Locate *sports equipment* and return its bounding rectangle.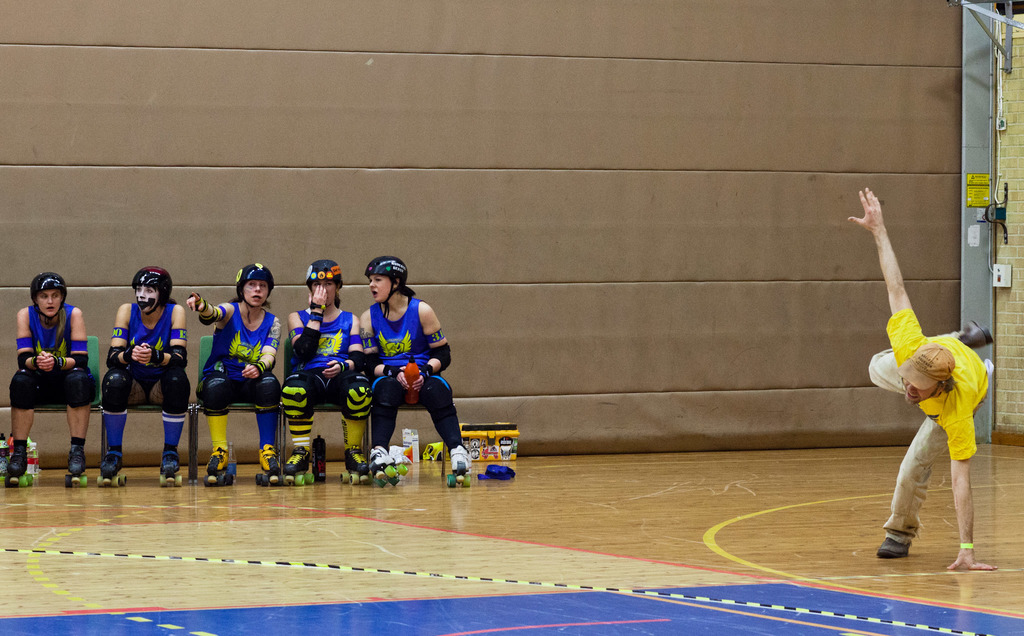
left=346, top=351, right=366, bottom=374.
